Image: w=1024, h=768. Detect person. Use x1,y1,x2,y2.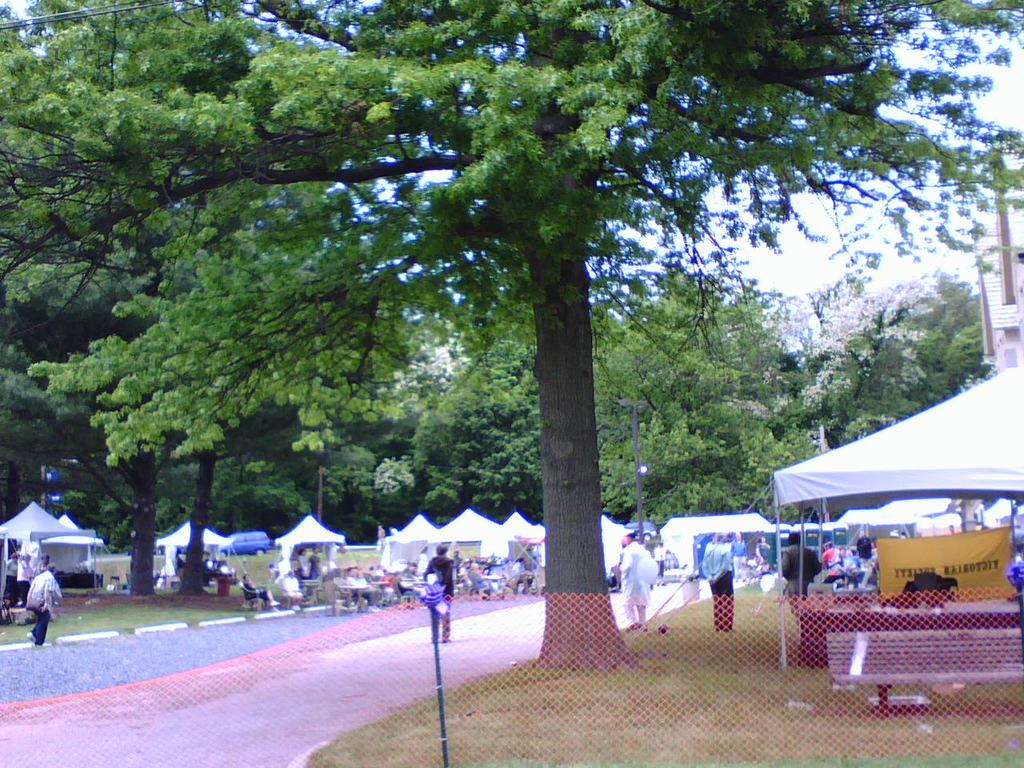
21,565,58,650.
